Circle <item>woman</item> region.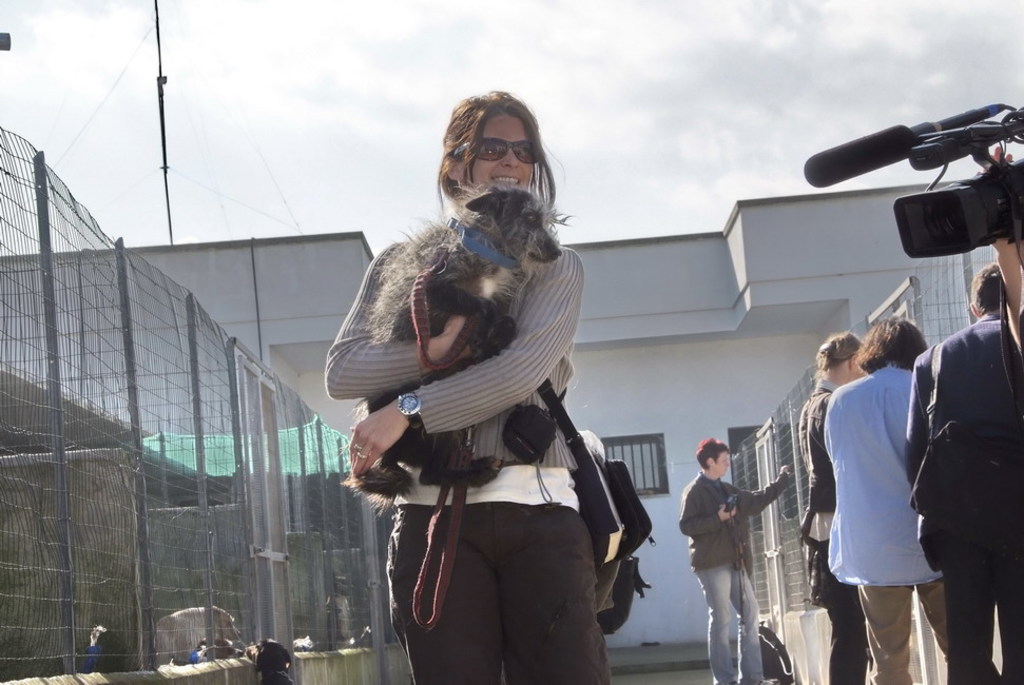
Region: (798,328,867,684).
